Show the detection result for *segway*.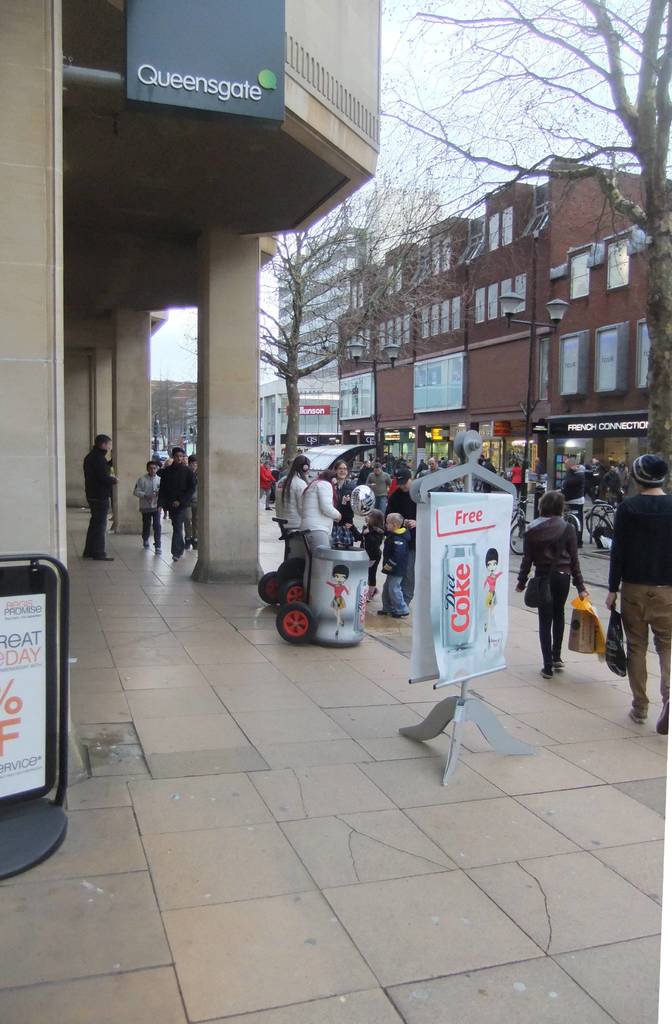
(x1=276, y1=524, x2=311, y2=643).
